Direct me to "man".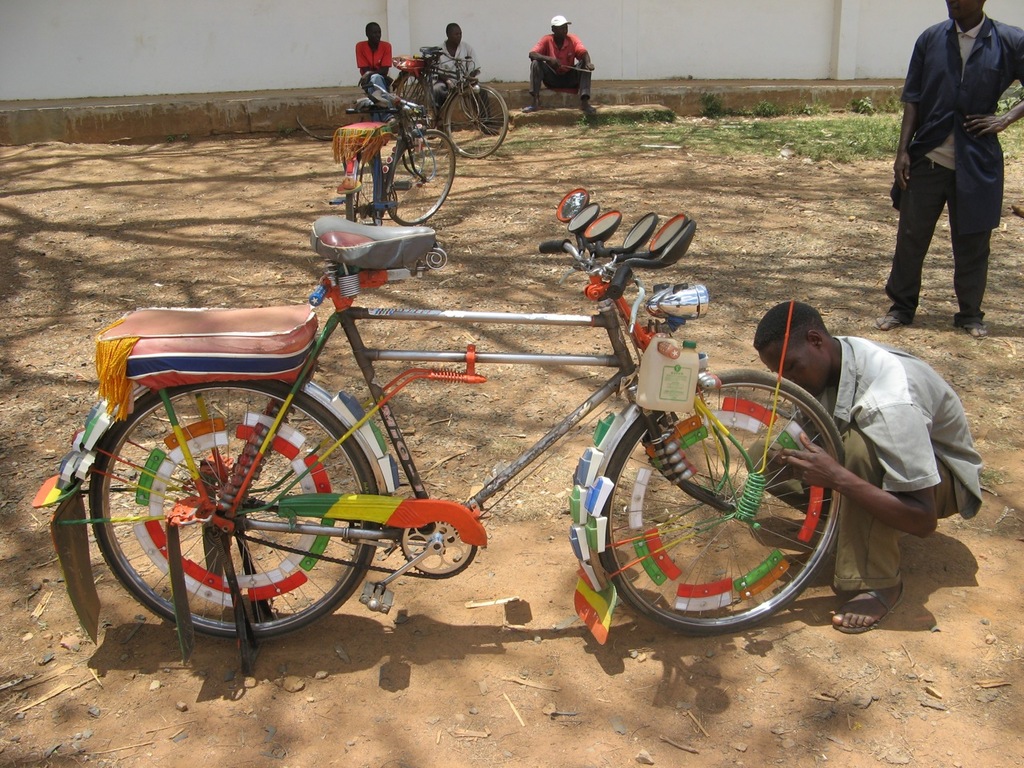
Direction: <bbox>353, 20, 389, 118</bbox>.
